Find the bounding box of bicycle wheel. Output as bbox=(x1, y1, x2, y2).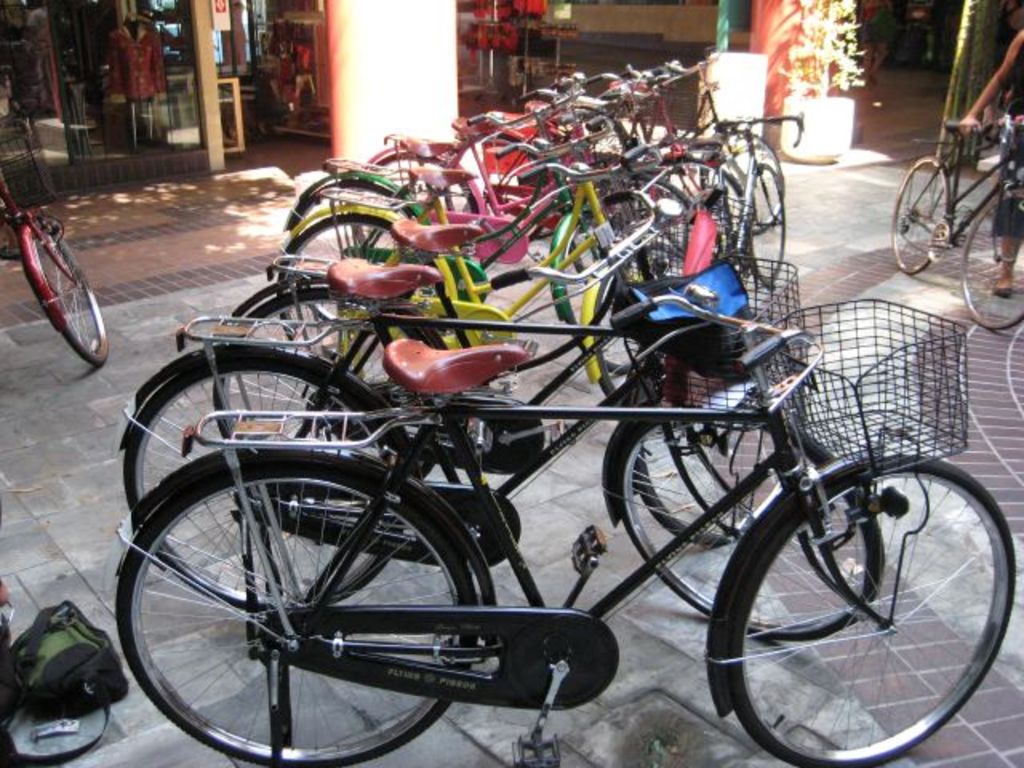
bbox=(710, 461, 998, 760).
